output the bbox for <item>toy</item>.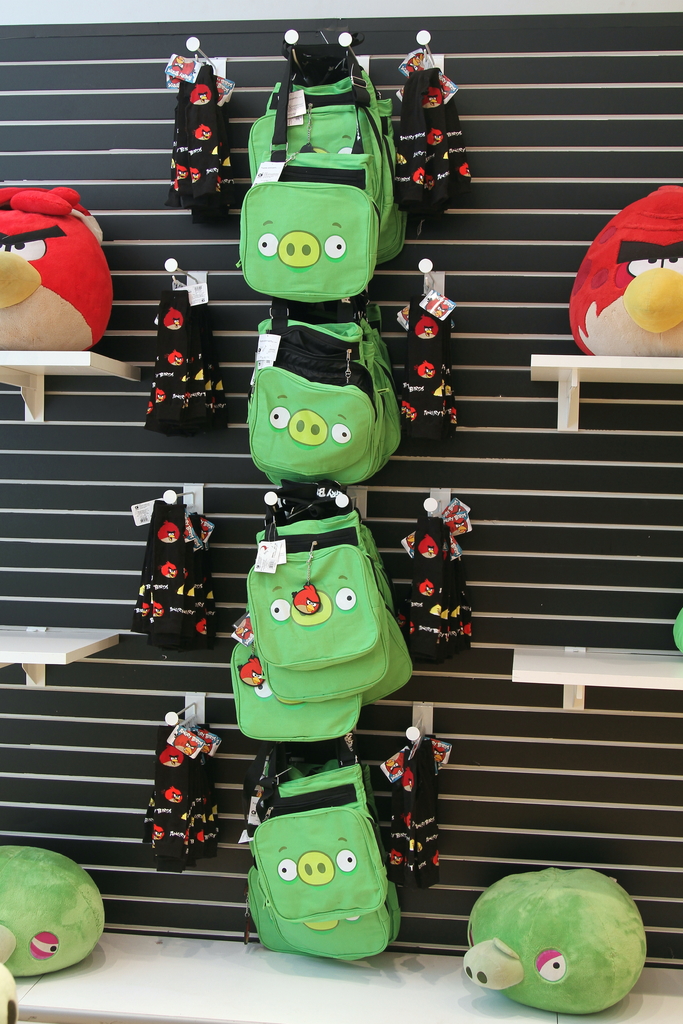
detection(136, 706, 223, 858).
